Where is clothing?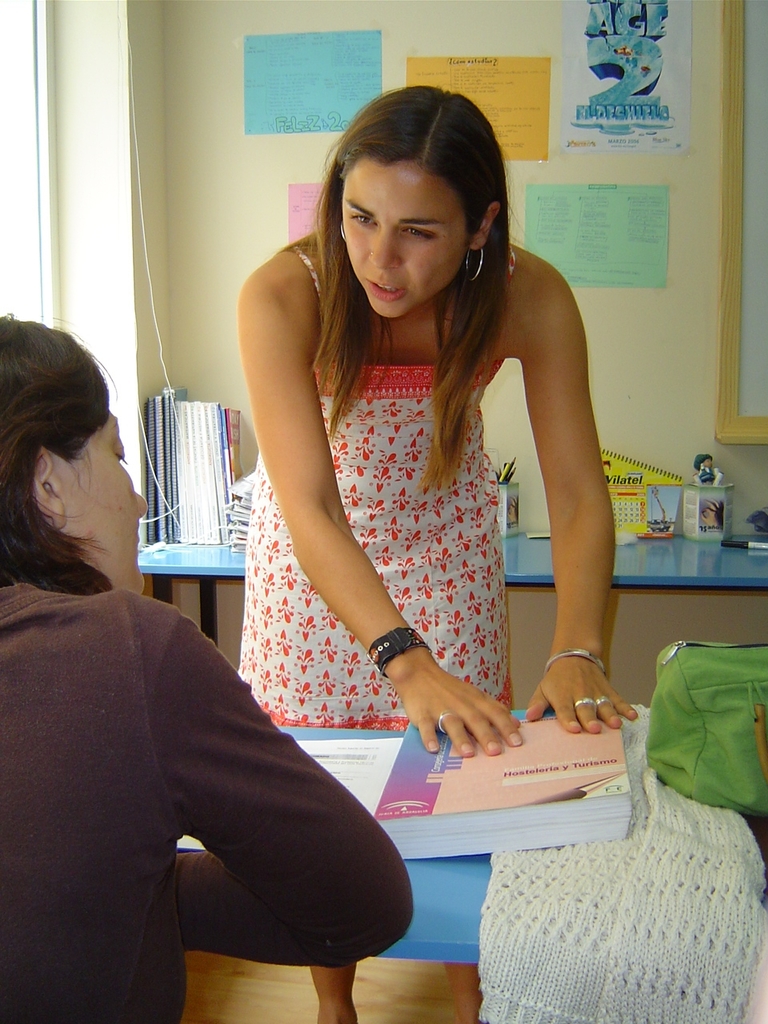
[left=239, top=236, right=521, bottom=746].
